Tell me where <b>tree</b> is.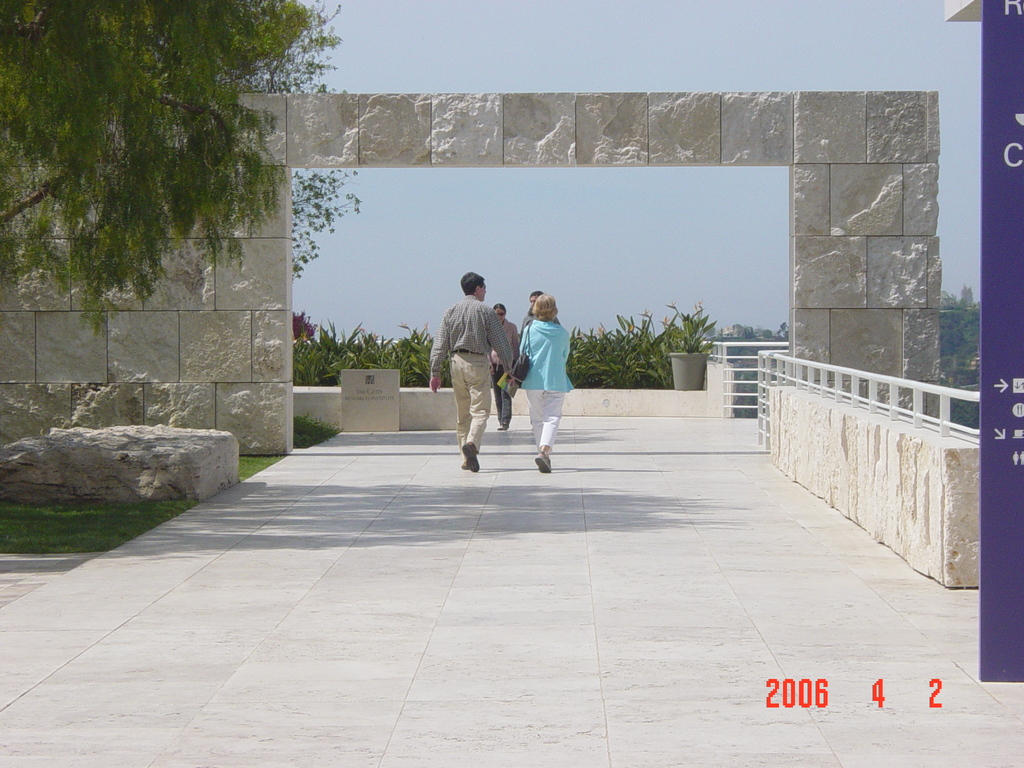
<b>tree</b> is at (776,321,789,337).
